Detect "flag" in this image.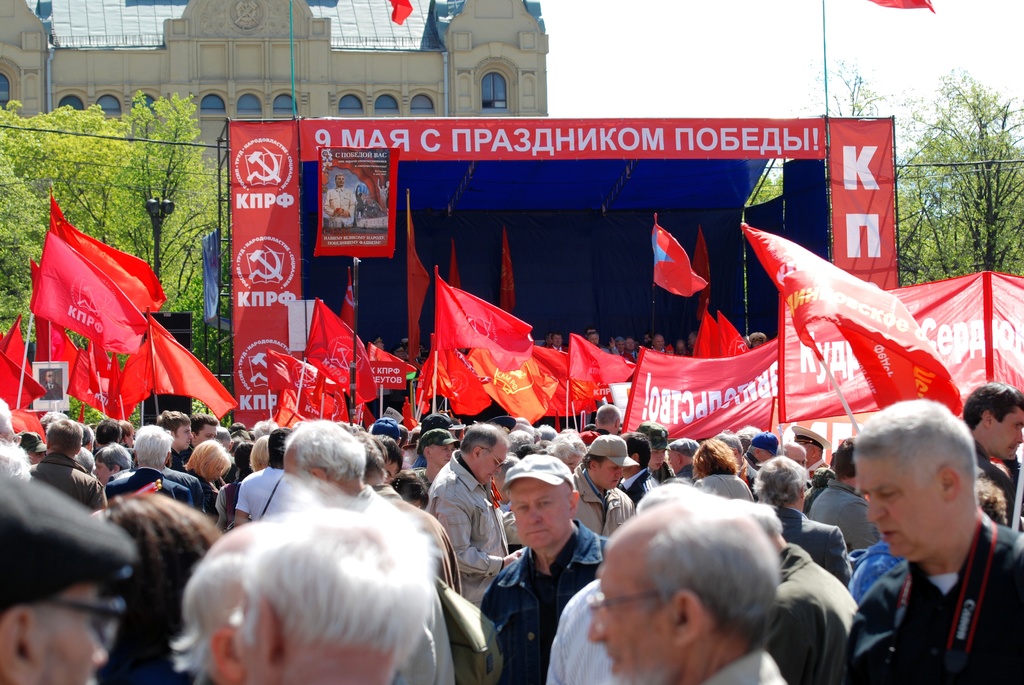
Detection: rect(331, 387, 355, 424).
